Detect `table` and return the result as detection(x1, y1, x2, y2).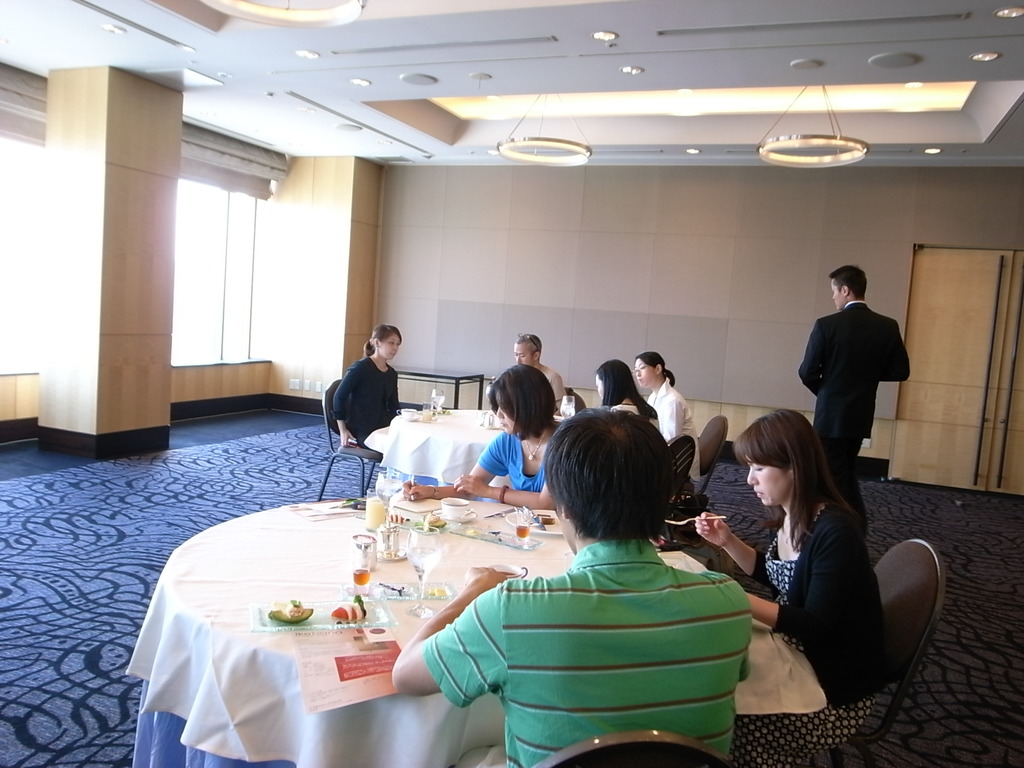
detection(361, 403, 562, 496).
